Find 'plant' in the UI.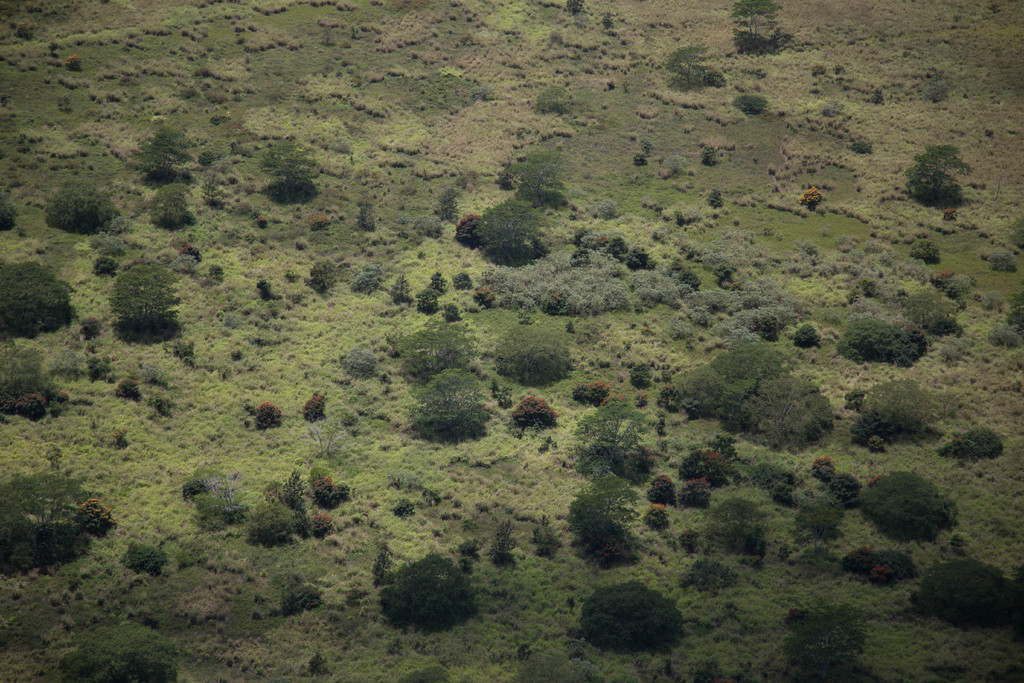
UI element at region(604, 241, 635, 261).
